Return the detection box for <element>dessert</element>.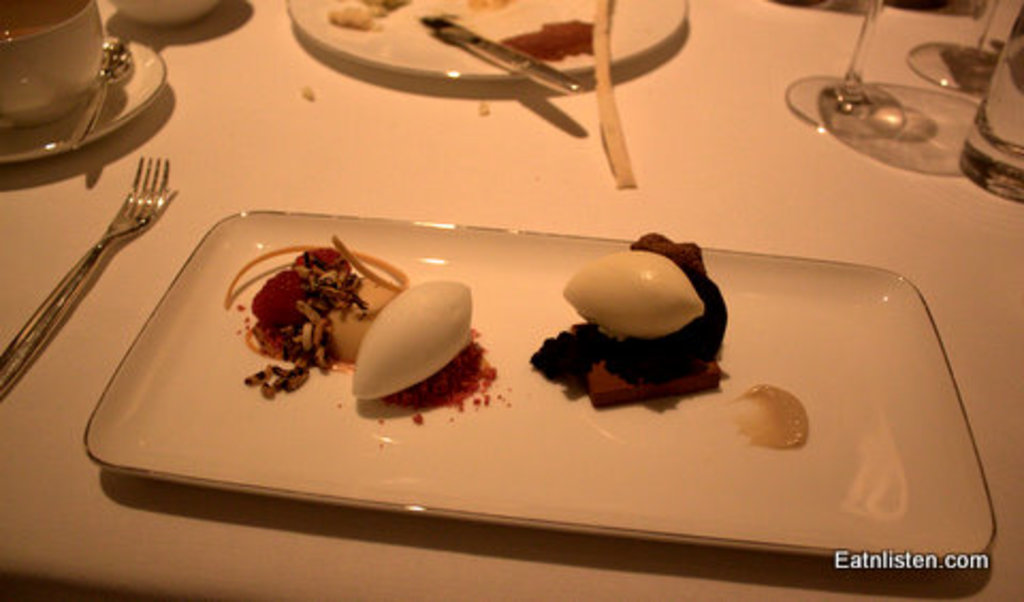
locate(224, 233, 501, 418).
